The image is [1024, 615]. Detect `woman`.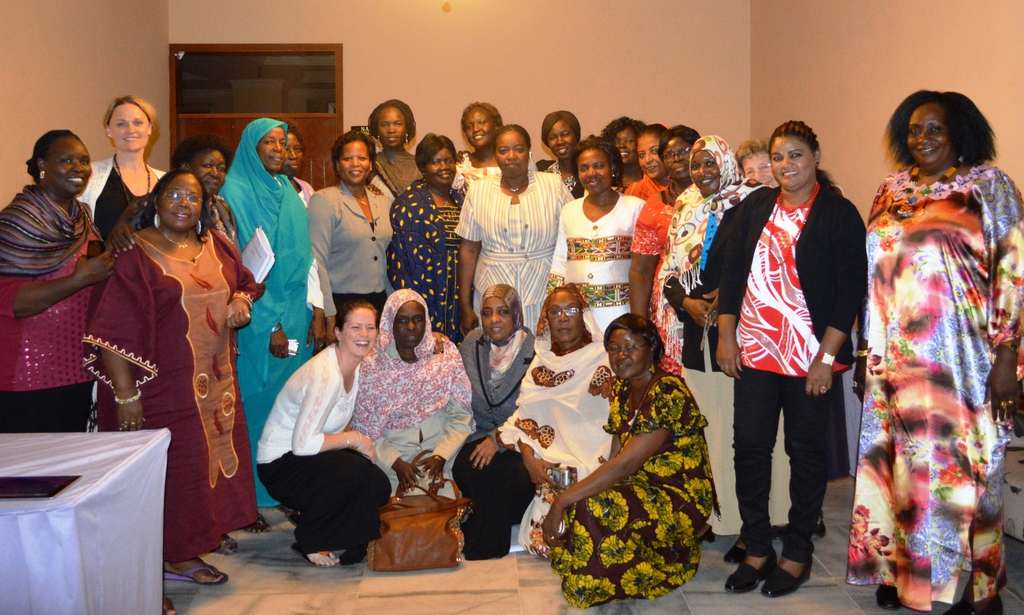
Detection: bbox=(72, 95, 169, 247).
